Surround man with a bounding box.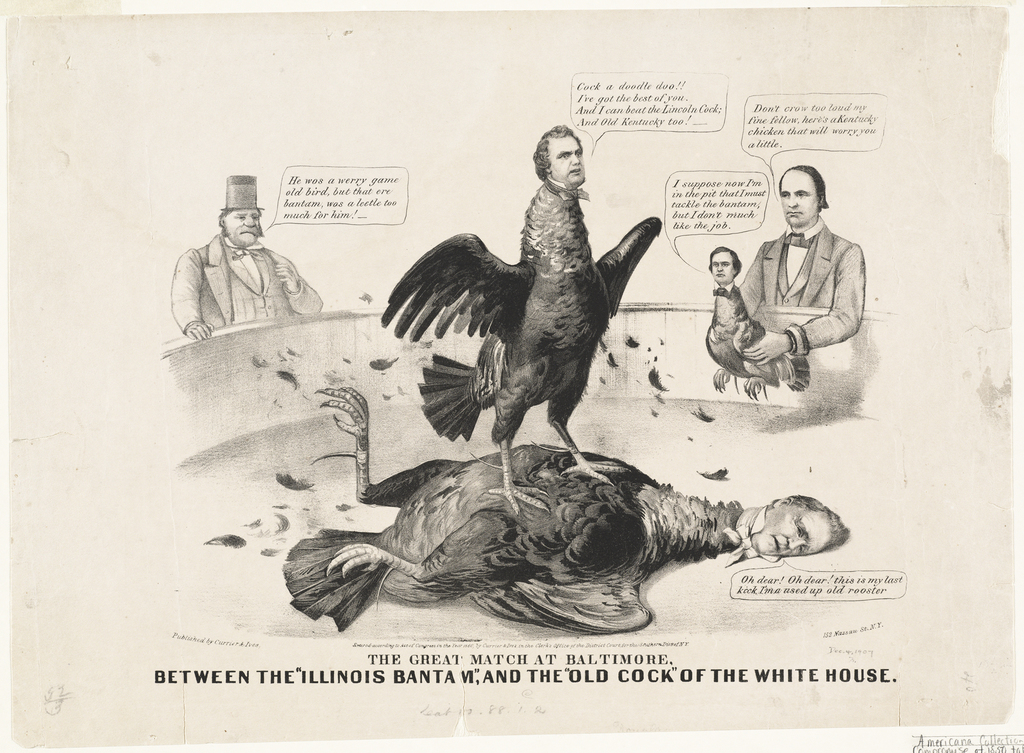
select_region(730, 487, 859, 562).
